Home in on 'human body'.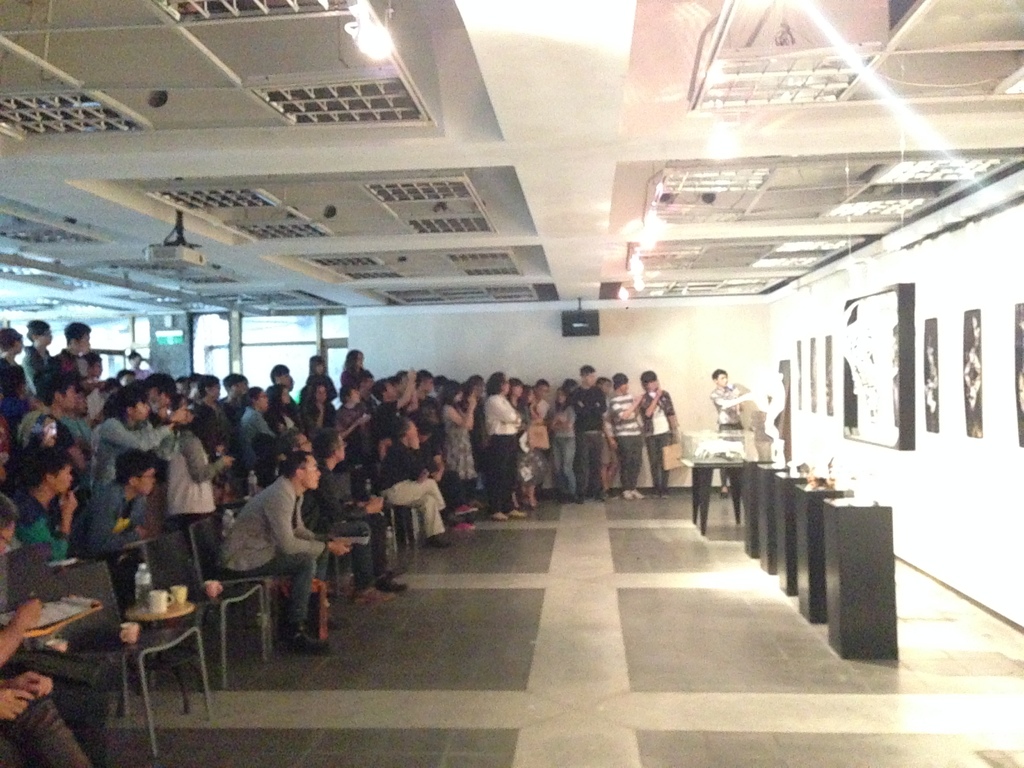
Homed in at box=[299, 381, 339, 442].
